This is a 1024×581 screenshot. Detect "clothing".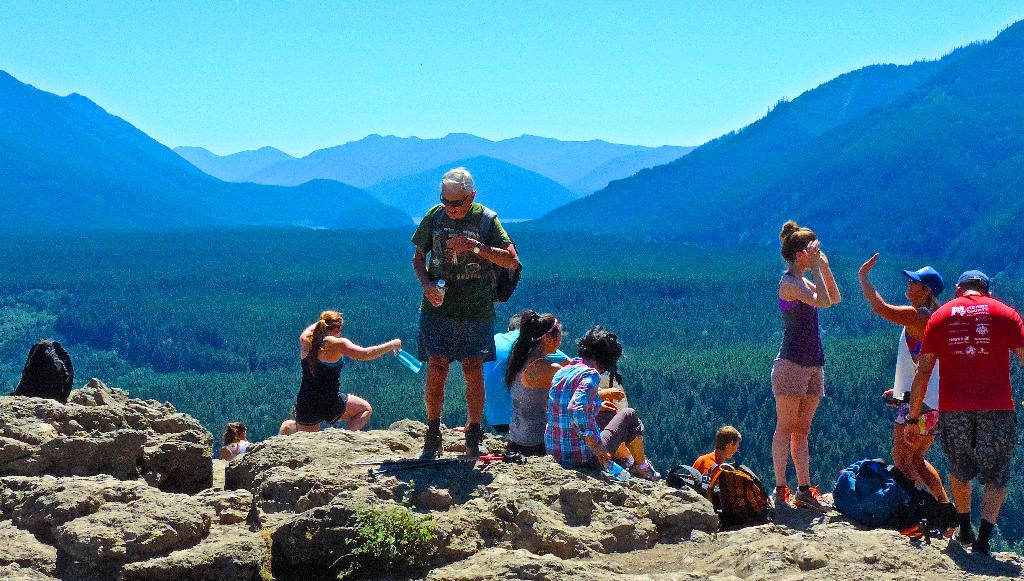
locate(887, 304, 941, 432).
